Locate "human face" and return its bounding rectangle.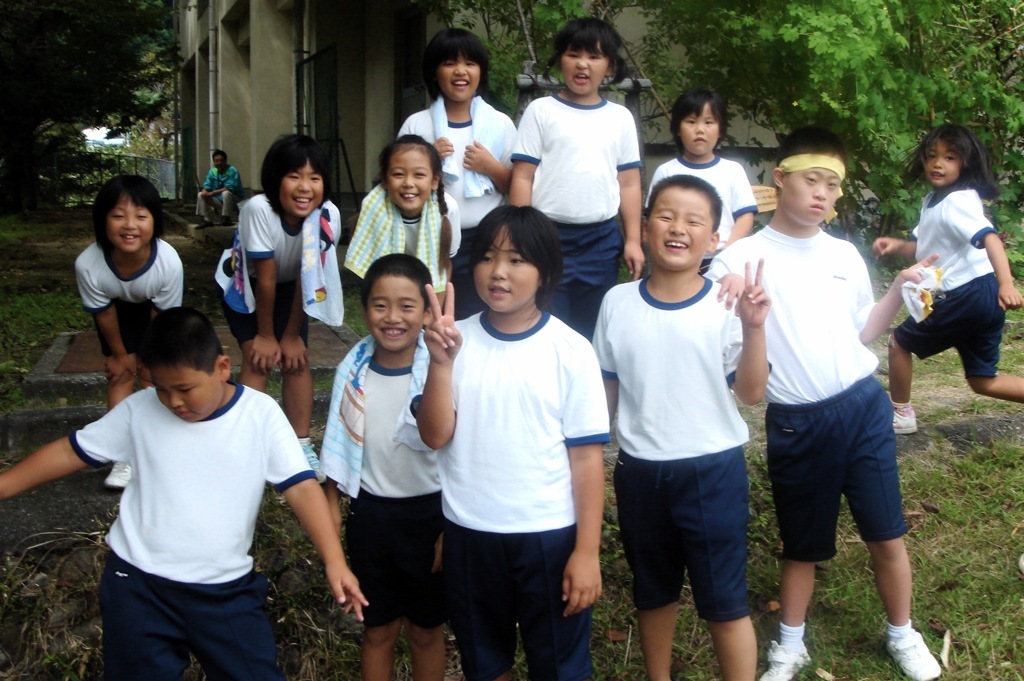
l=437, t=58, r=481, b=101.
